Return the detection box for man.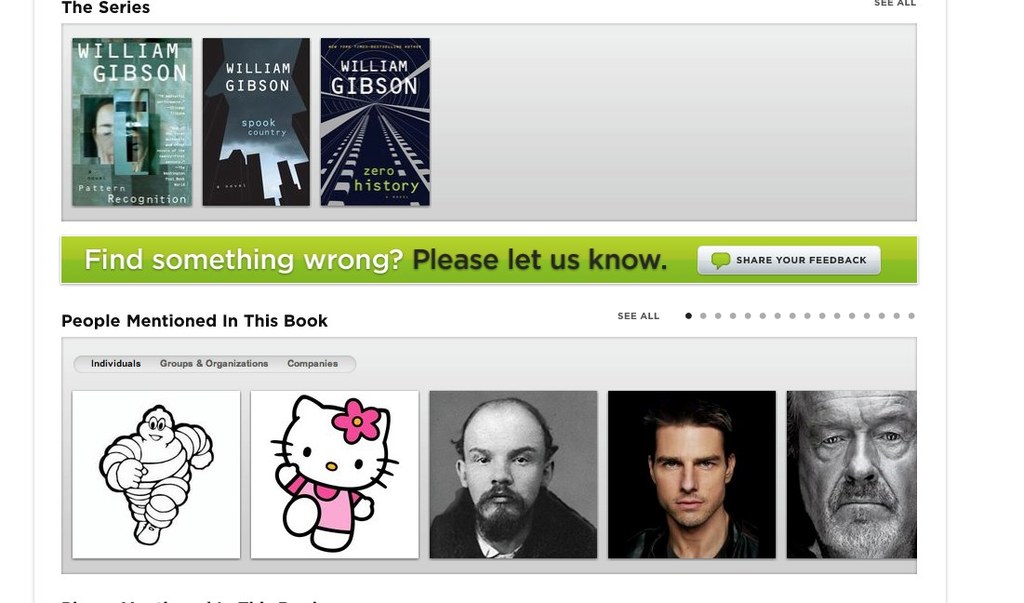
622:394:765:561.
